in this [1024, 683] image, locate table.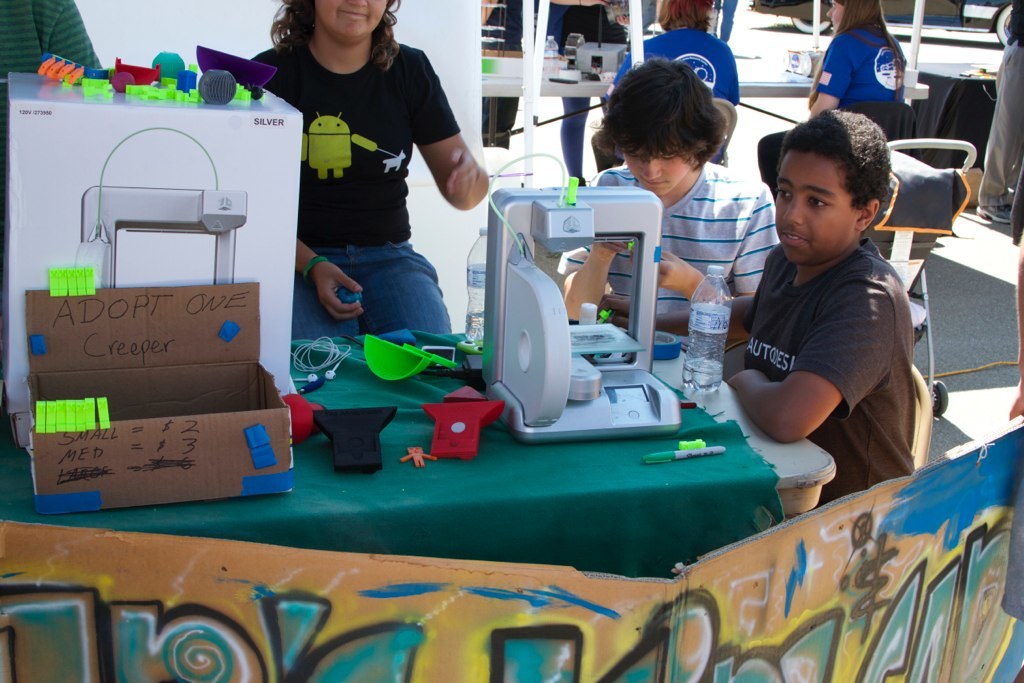
Bounding box: 7/347/846/637.
